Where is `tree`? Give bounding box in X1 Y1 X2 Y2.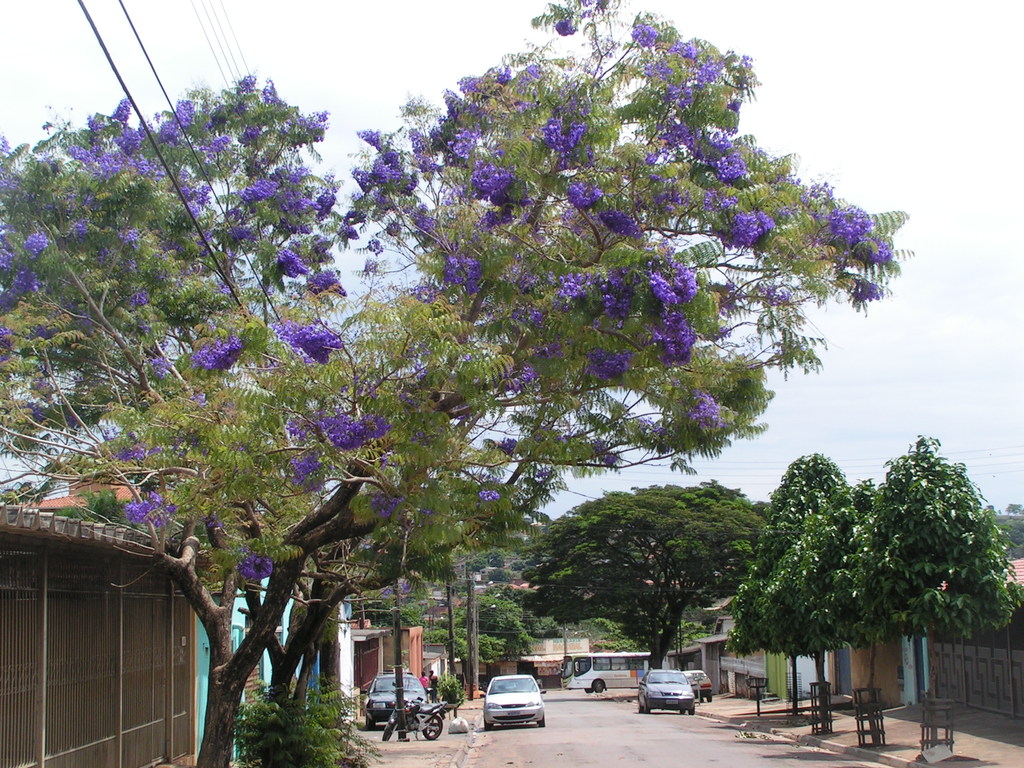
0 0 932 767.
